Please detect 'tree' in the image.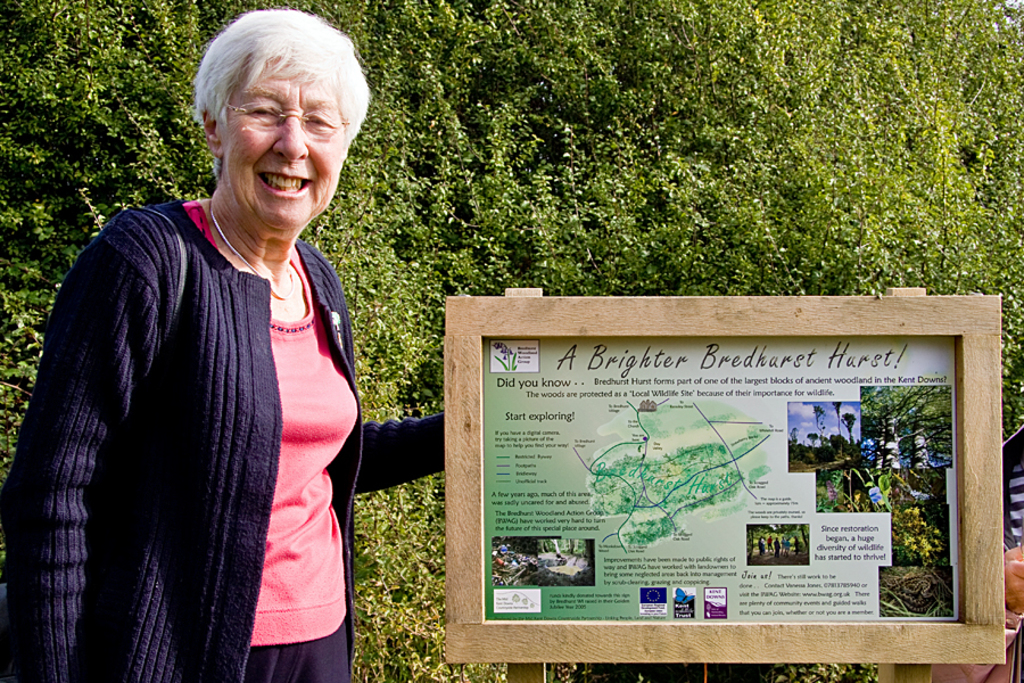
<bbox>841, 410, 854, 450</bbox>.
